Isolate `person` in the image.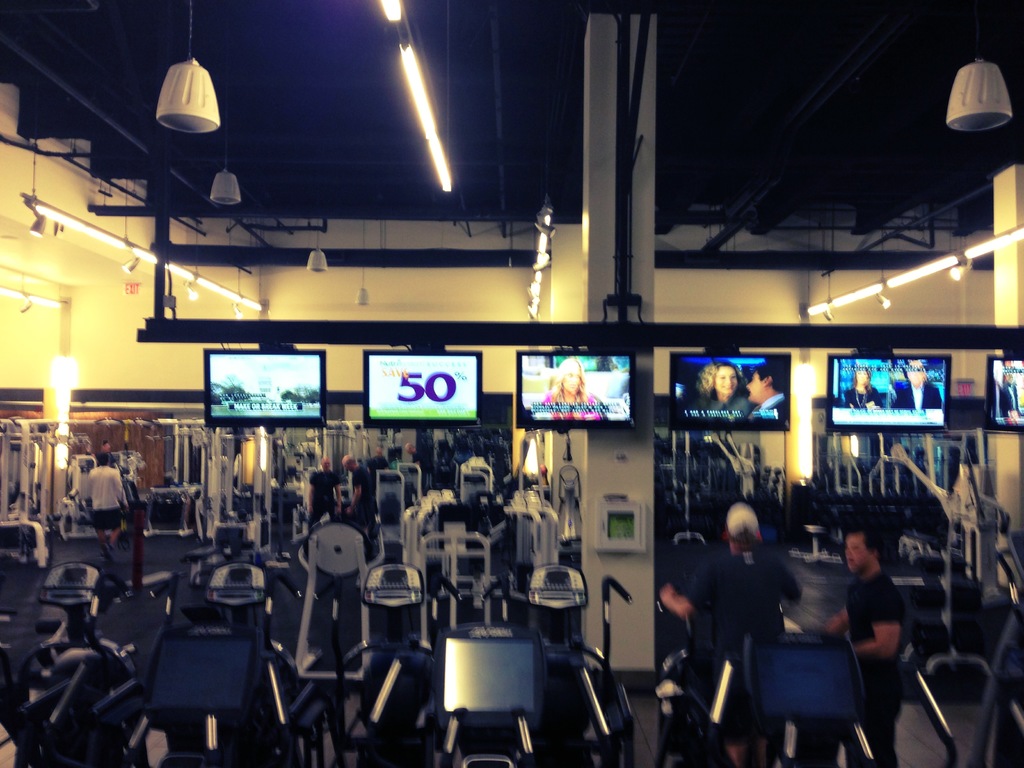
Isolated region: x1=82 y1=451 x2=136 y2=570.
